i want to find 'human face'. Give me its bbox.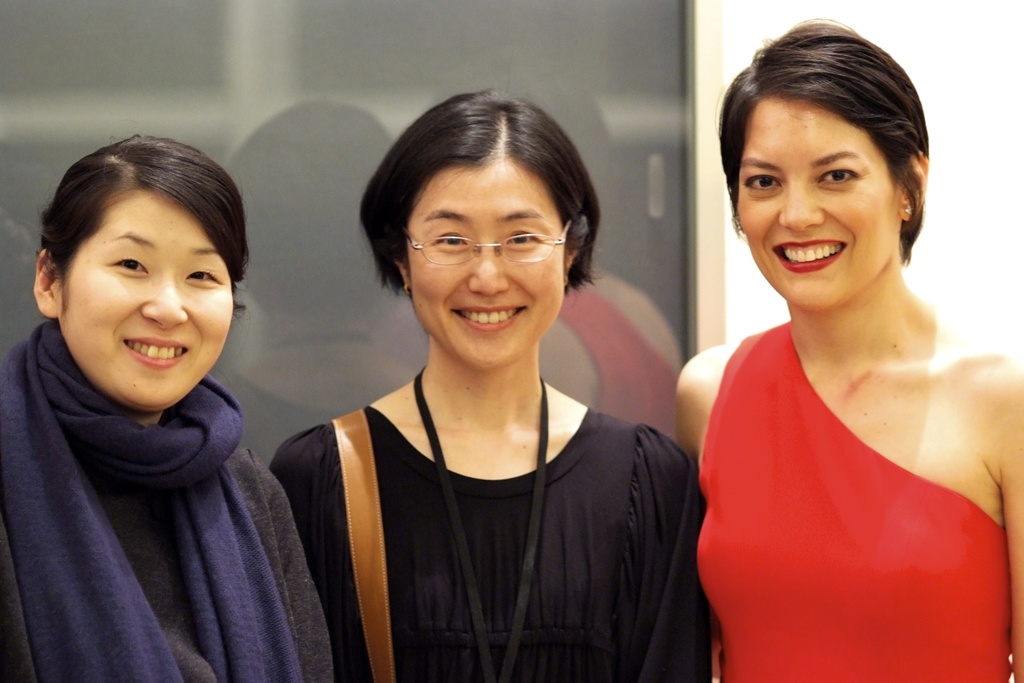
crop(412, 162, 560, 367).
